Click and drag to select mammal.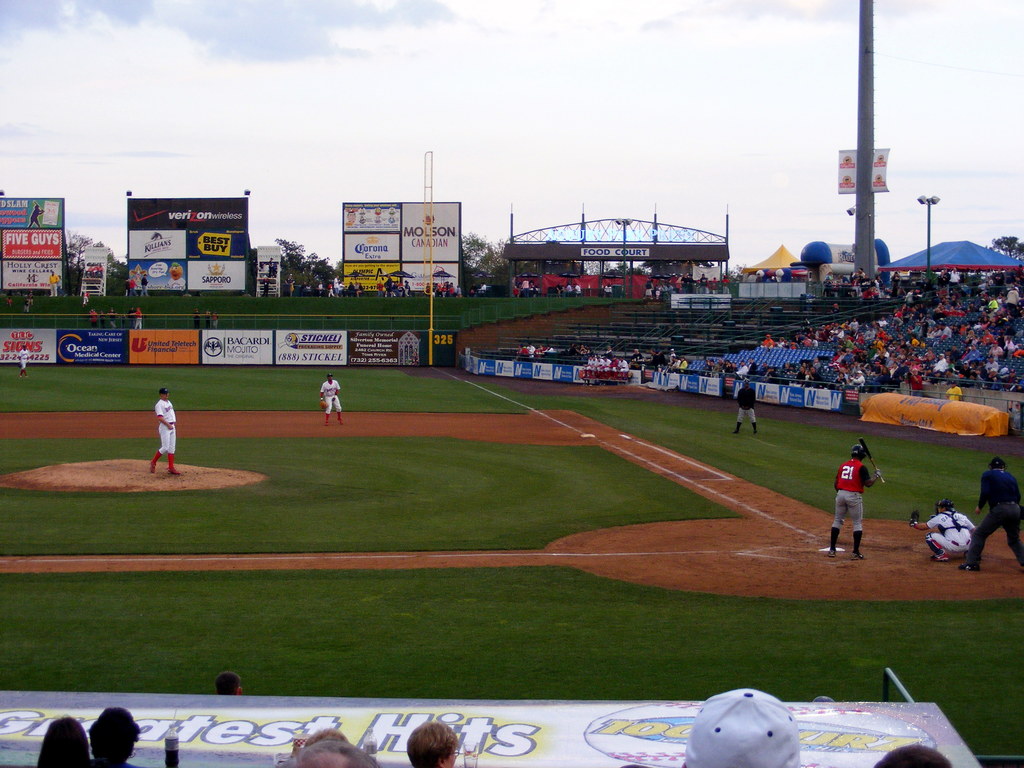
Selection: x1=830 y1=451 x2=897 y2=566.
